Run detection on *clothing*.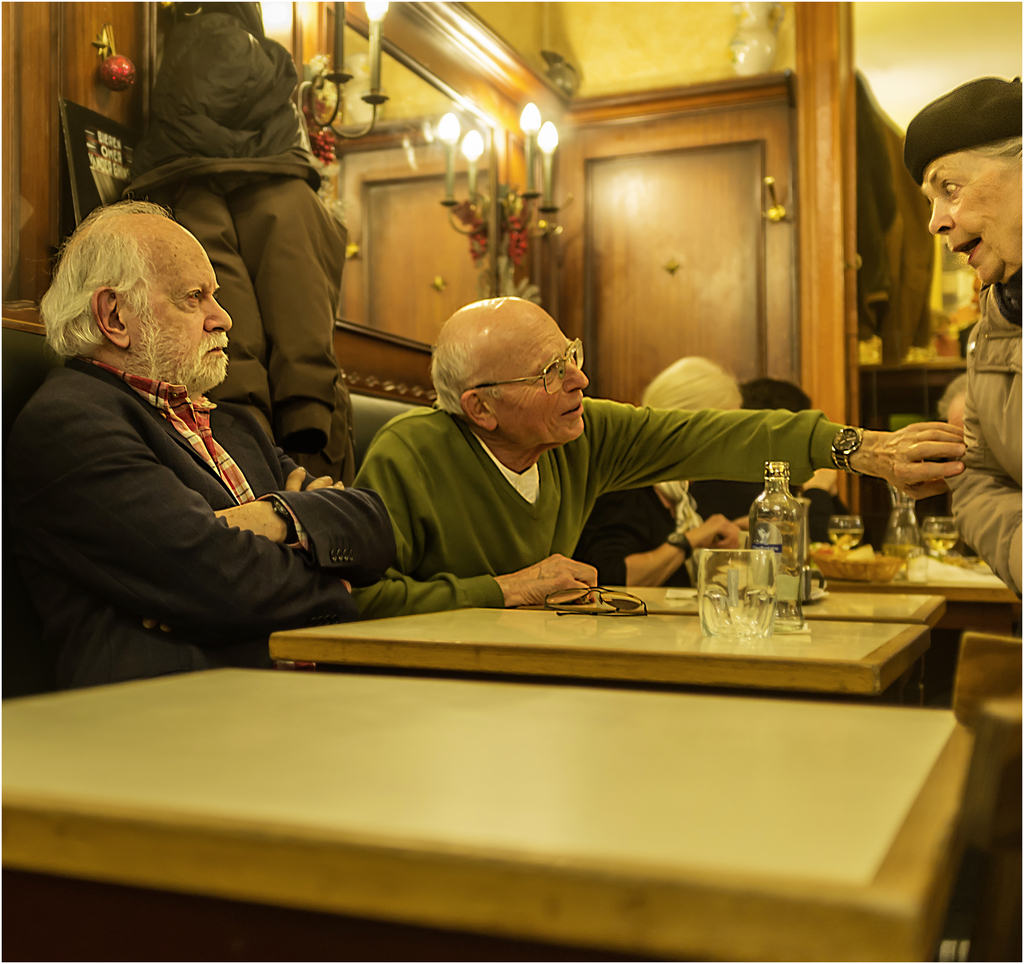
Result: [x1=0, y1=345, x2=400, y2=703].
